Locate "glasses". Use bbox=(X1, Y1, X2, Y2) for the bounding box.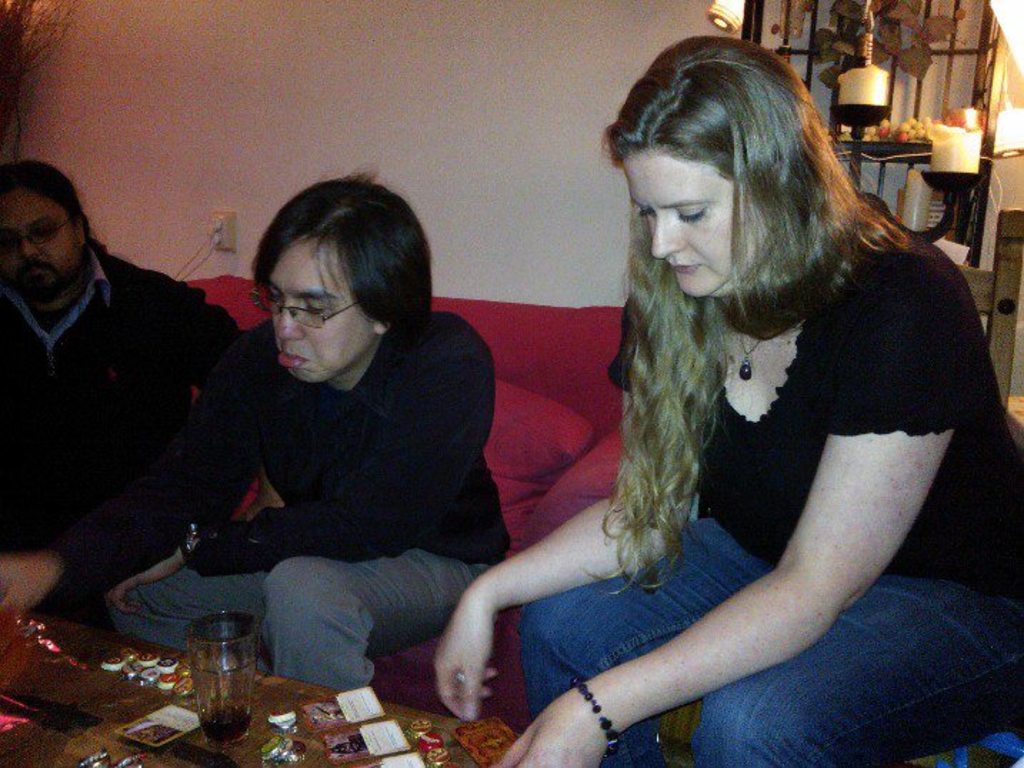
bbox=(0, 217, 79, 253).
